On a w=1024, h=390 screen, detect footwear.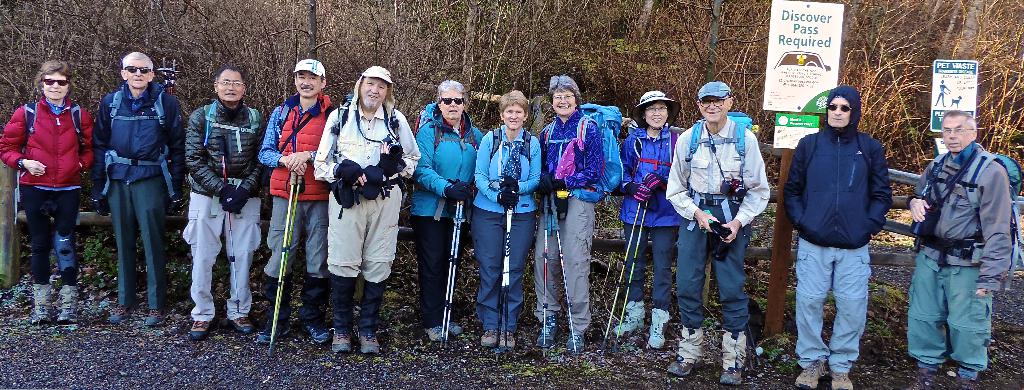
<region>719, 368, 742, 387</region>.
